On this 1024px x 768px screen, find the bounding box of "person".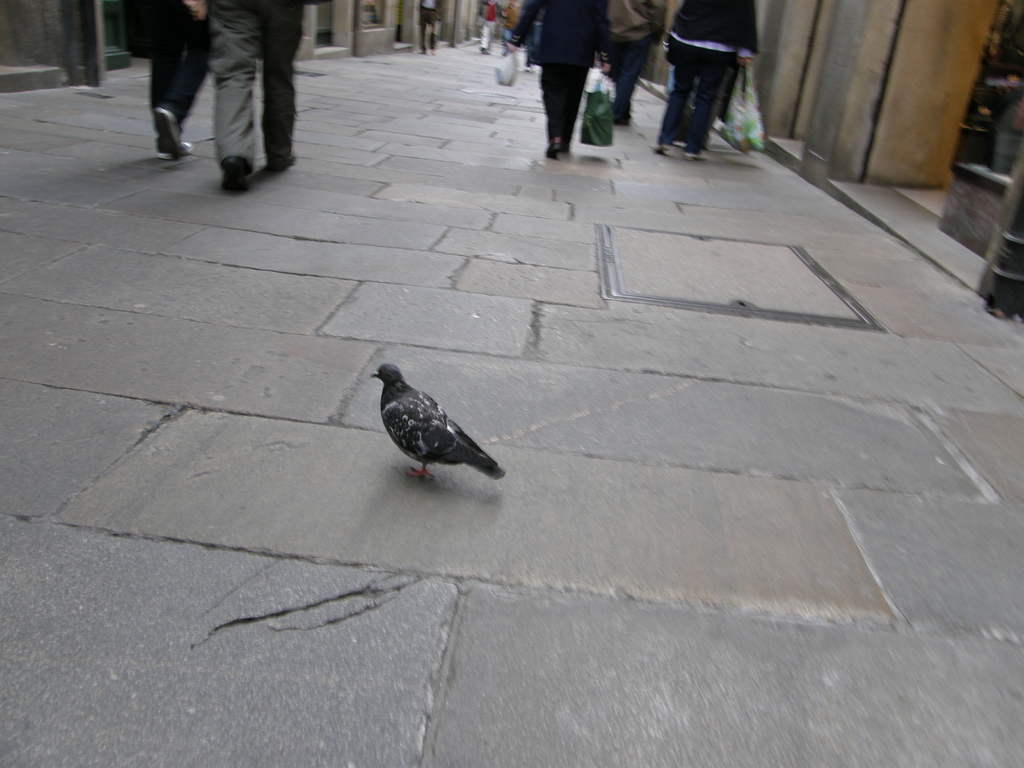
Bounding box: region(520, 12, 621, 164).
